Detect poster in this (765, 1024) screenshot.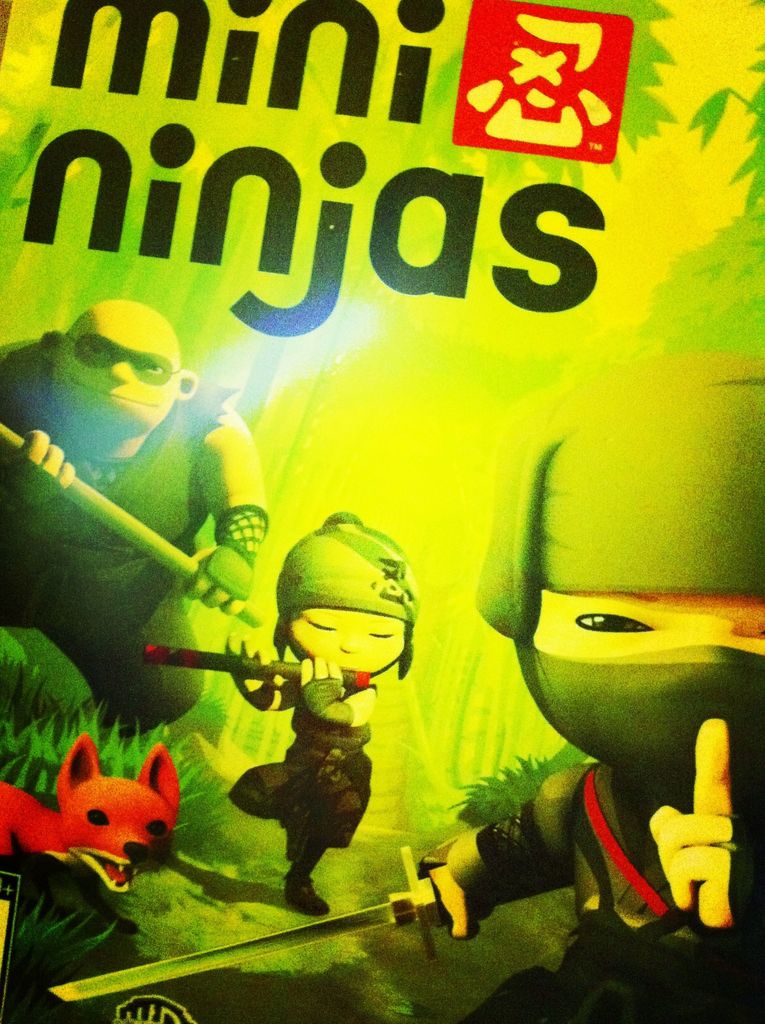
Detection: [x1=0, y1=0, x2=764, y2=1023].
